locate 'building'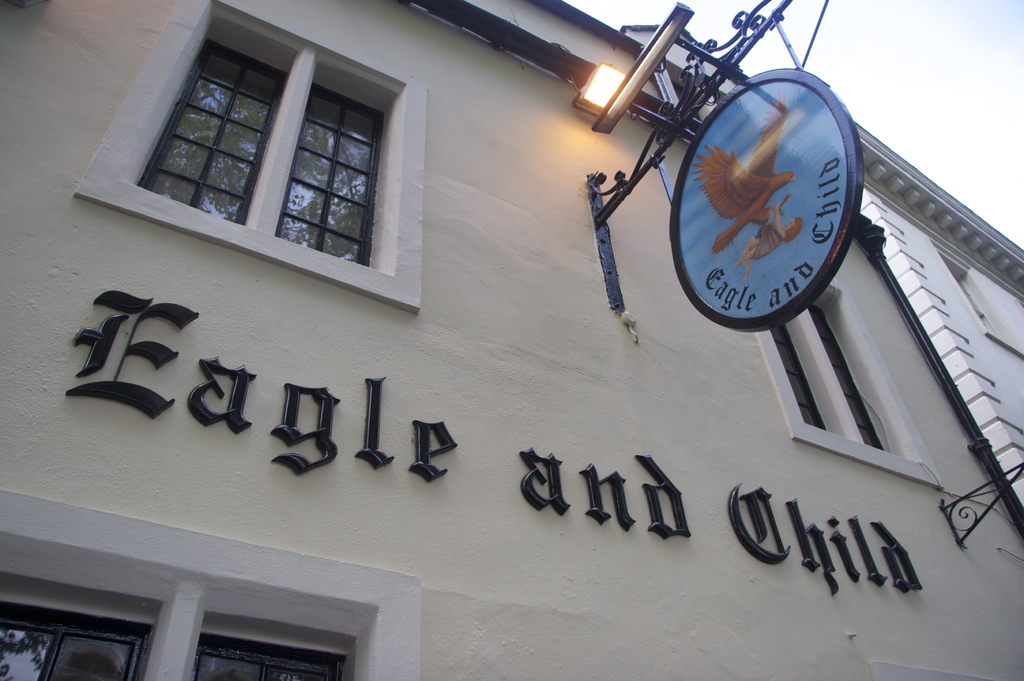
x1=849, y1=115, x2=1023, y2=509
